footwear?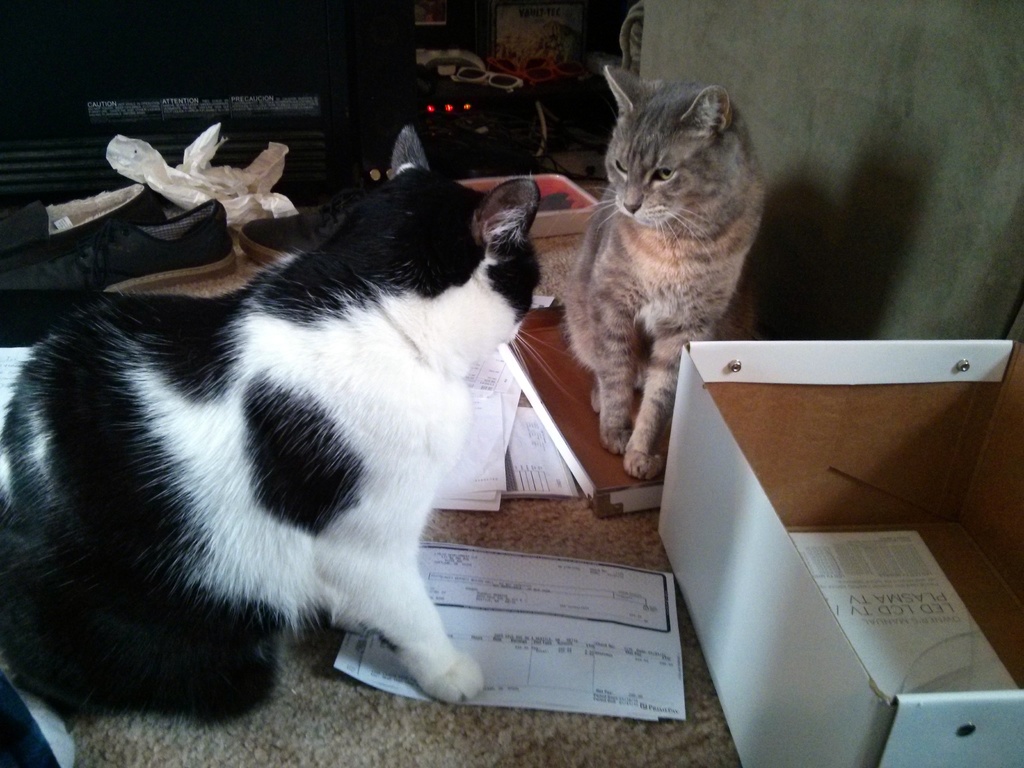
[left=239, top=191, right=375, bottom=266]
